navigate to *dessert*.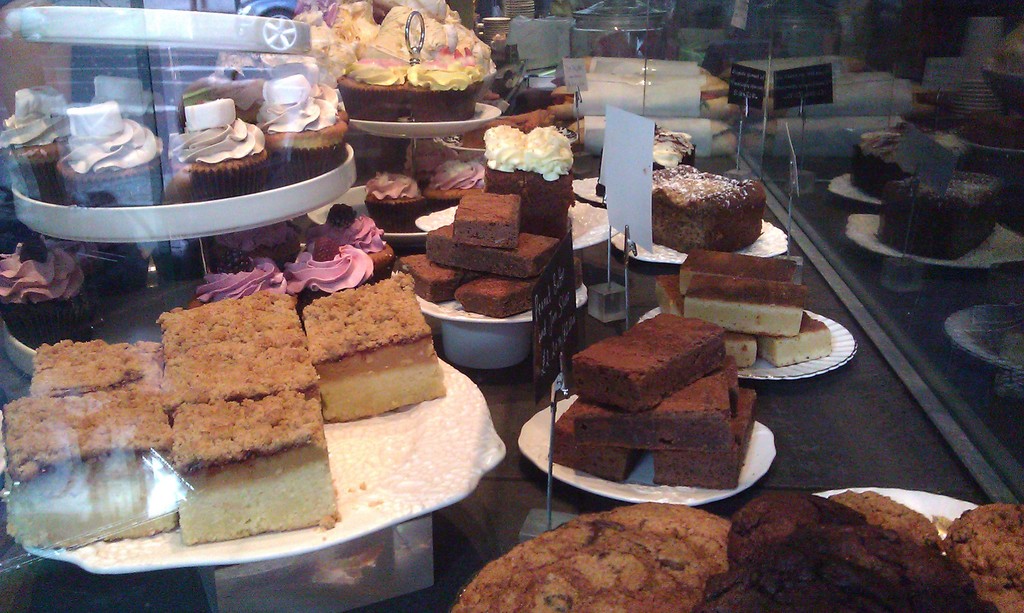
Navigation target: detection(212, 250, 291, 292).
